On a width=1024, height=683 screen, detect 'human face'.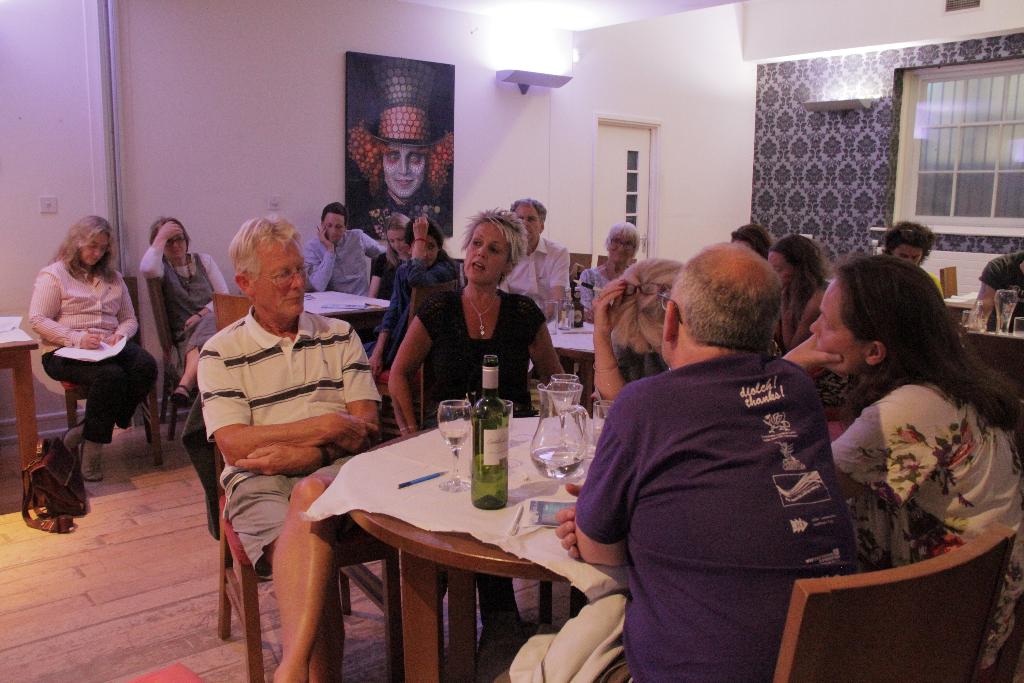
box=[81, 231, 116, 269].
